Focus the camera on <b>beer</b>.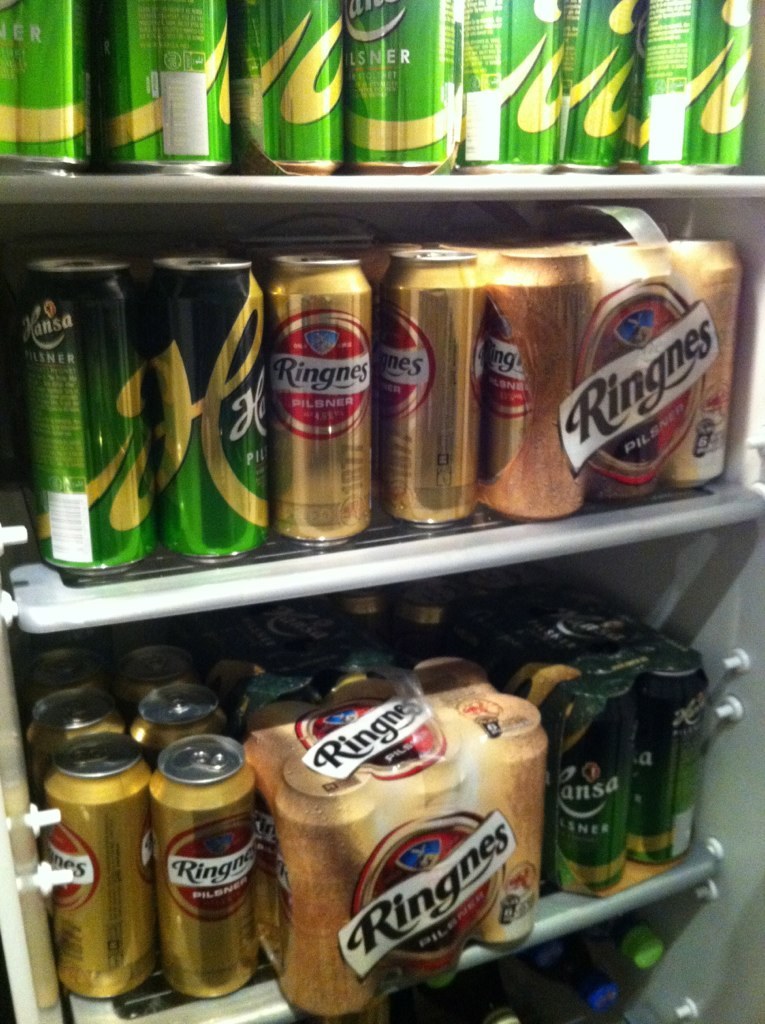
Focus region: (15,221,744,560).
